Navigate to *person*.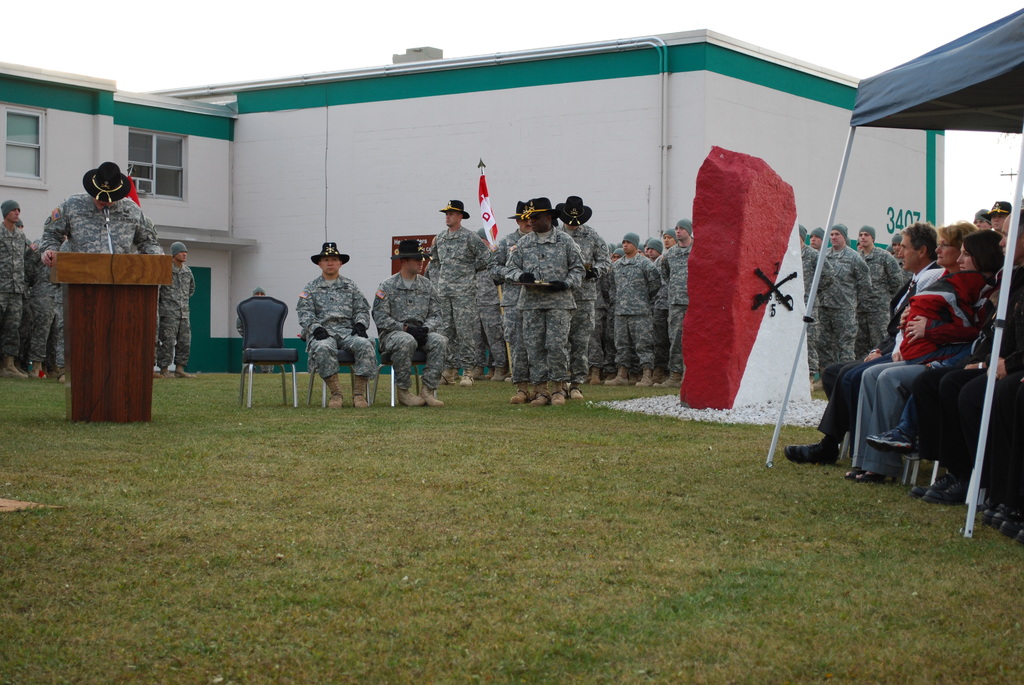
Navigation target: l=160, t=247, r=193, b=375.
